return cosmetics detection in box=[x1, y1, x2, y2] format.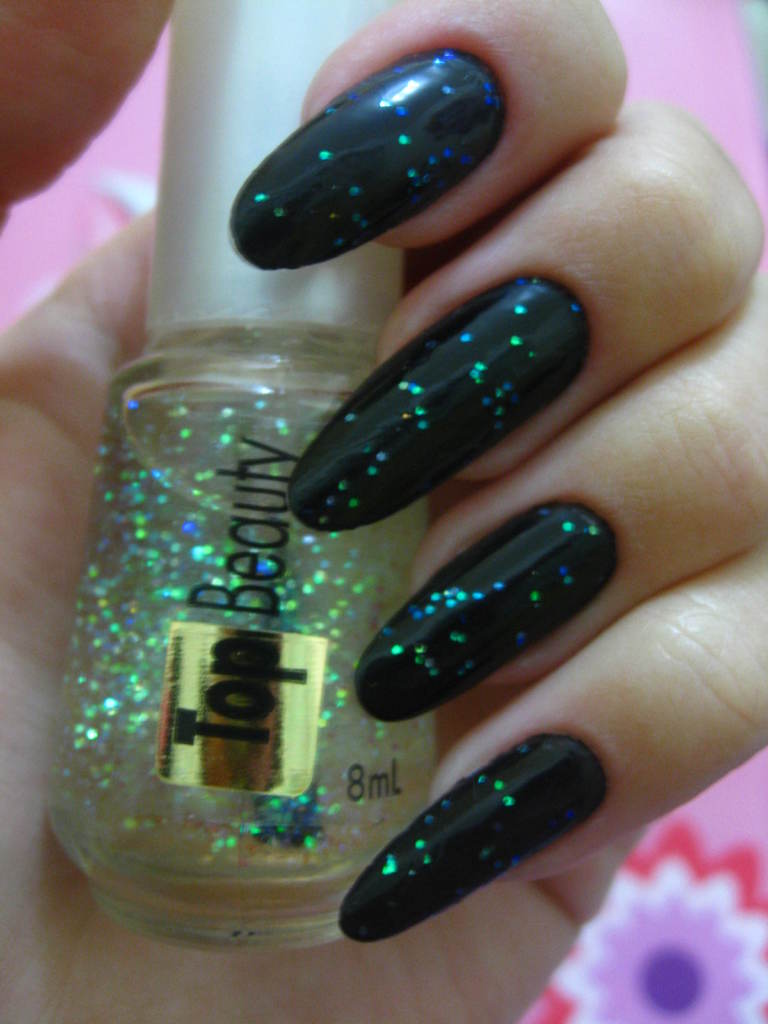
box=[352, 734, 613, 937].
